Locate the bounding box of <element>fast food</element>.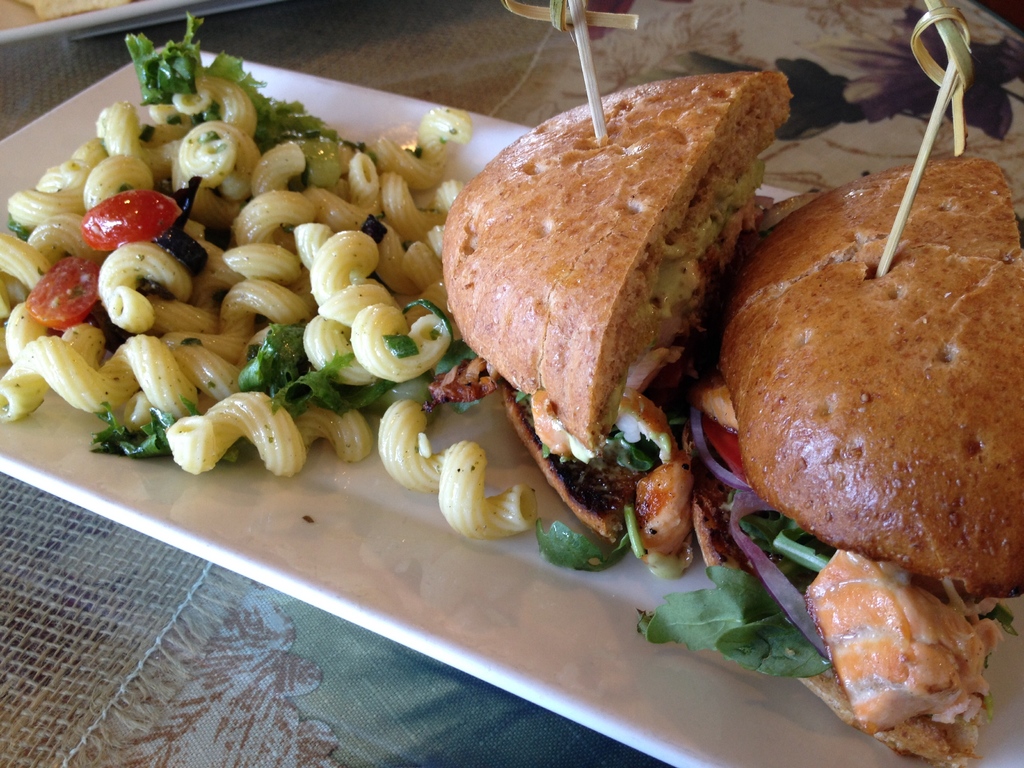
Bounding box: [707,136,1018,653].
